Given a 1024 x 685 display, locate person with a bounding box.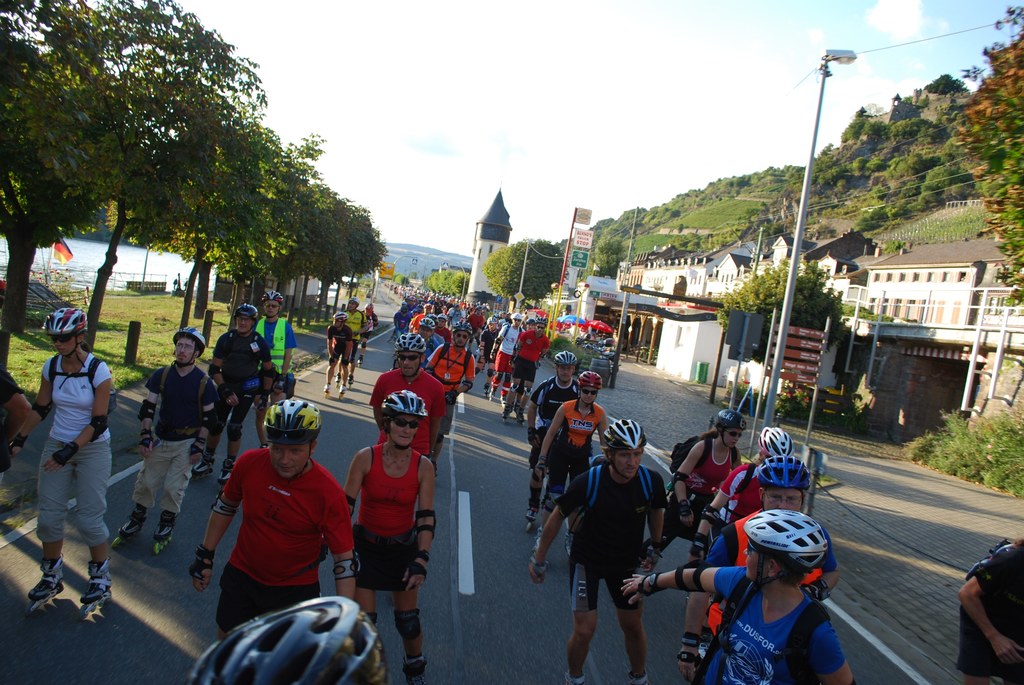
Located: pyautogui.locateOnScreen(505, 313, 552, 404).
